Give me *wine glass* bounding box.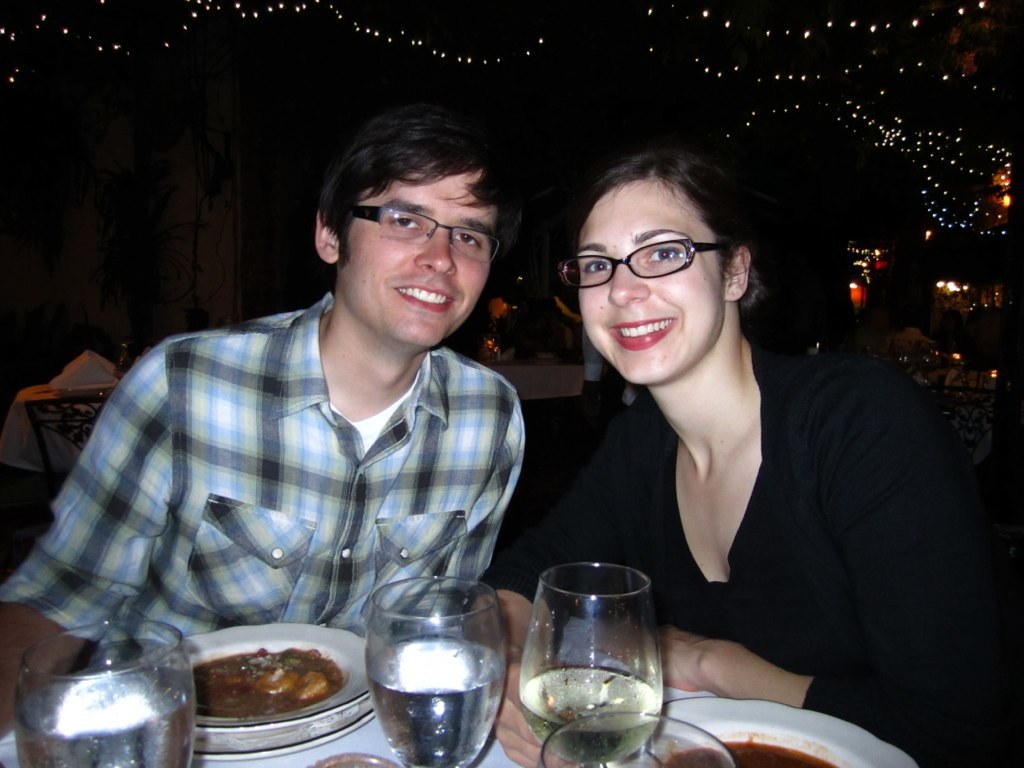
BBox(520, 563, 669, 767).
